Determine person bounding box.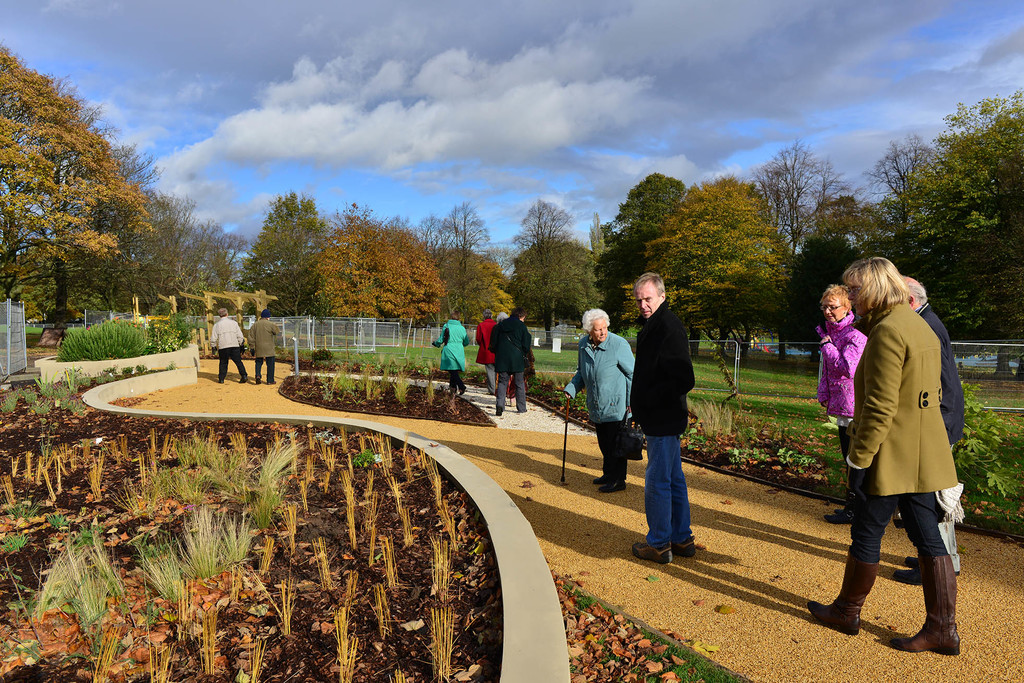
Determined: {"left": 490, "top": 308, "right": 531, "bottom": 413}.
